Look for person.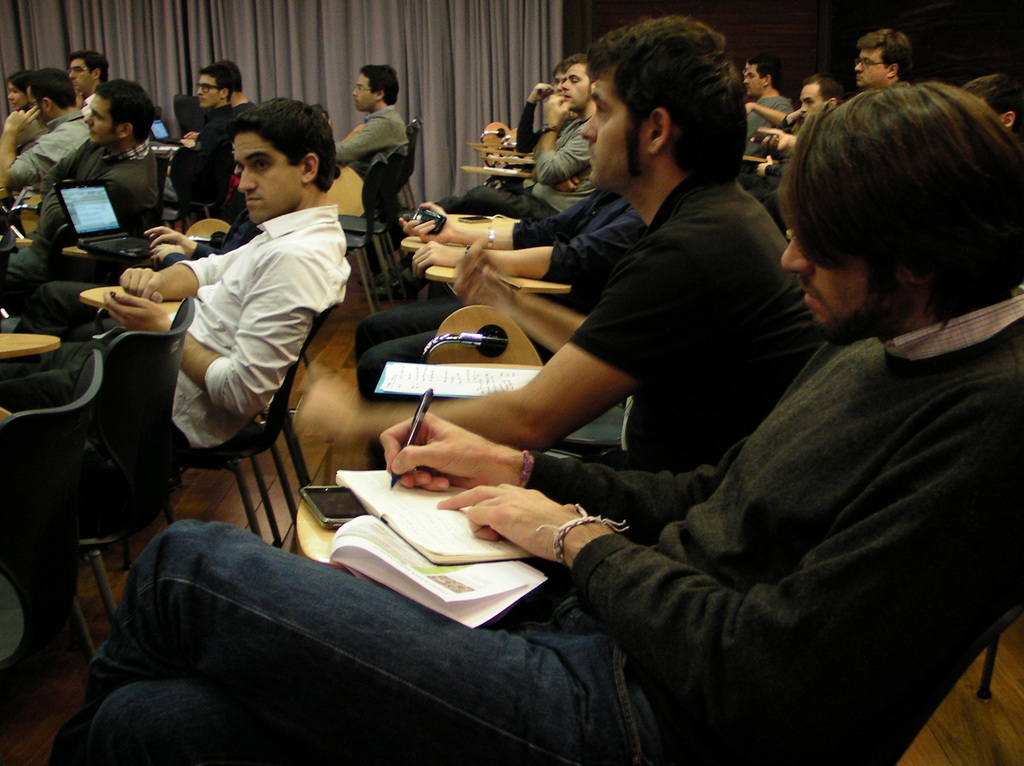
Found: BBox(45, 80, 1023, 765).
